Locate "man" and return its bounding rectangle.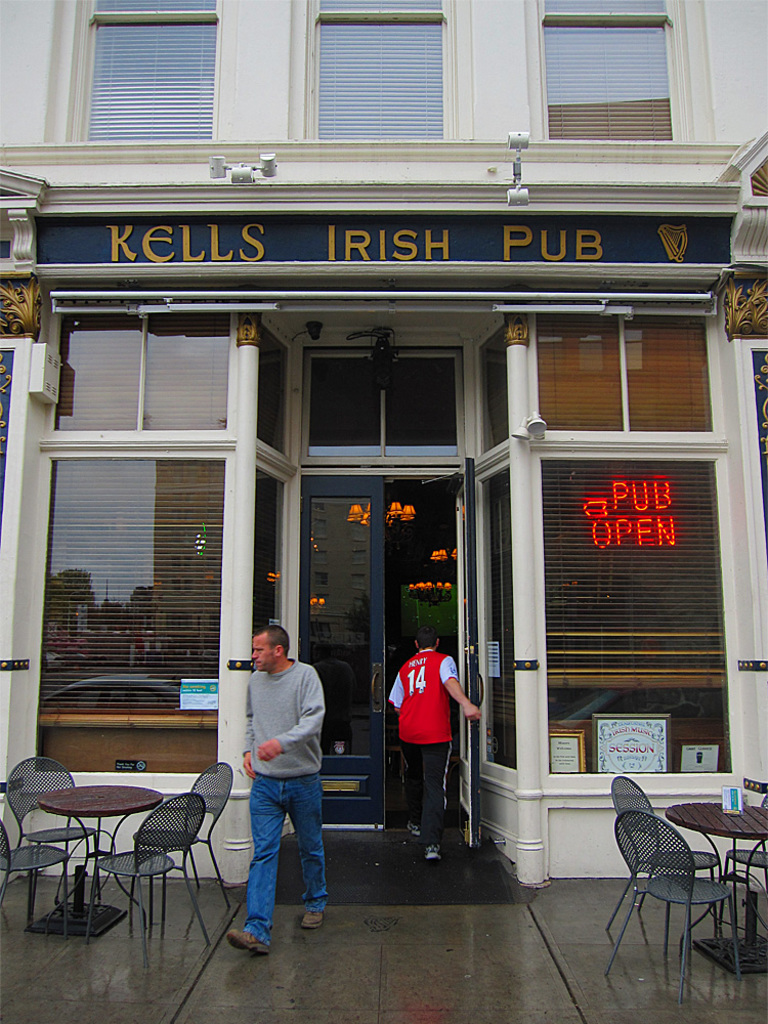
x1=382, y1=624, x2=488, y2=863.
